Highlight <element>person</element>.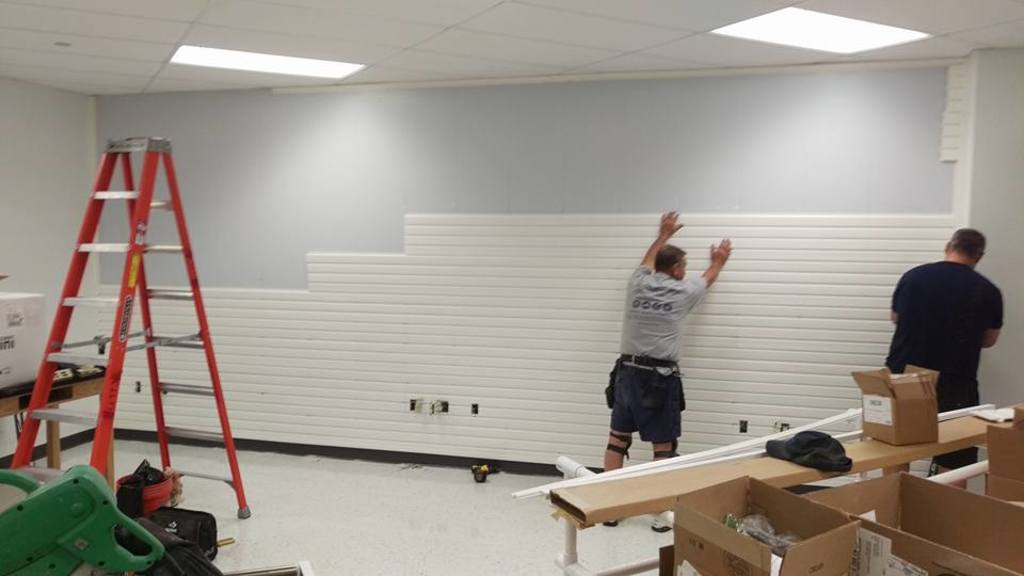
Highlighted region: BBox(890, 230, 1003, 484).
